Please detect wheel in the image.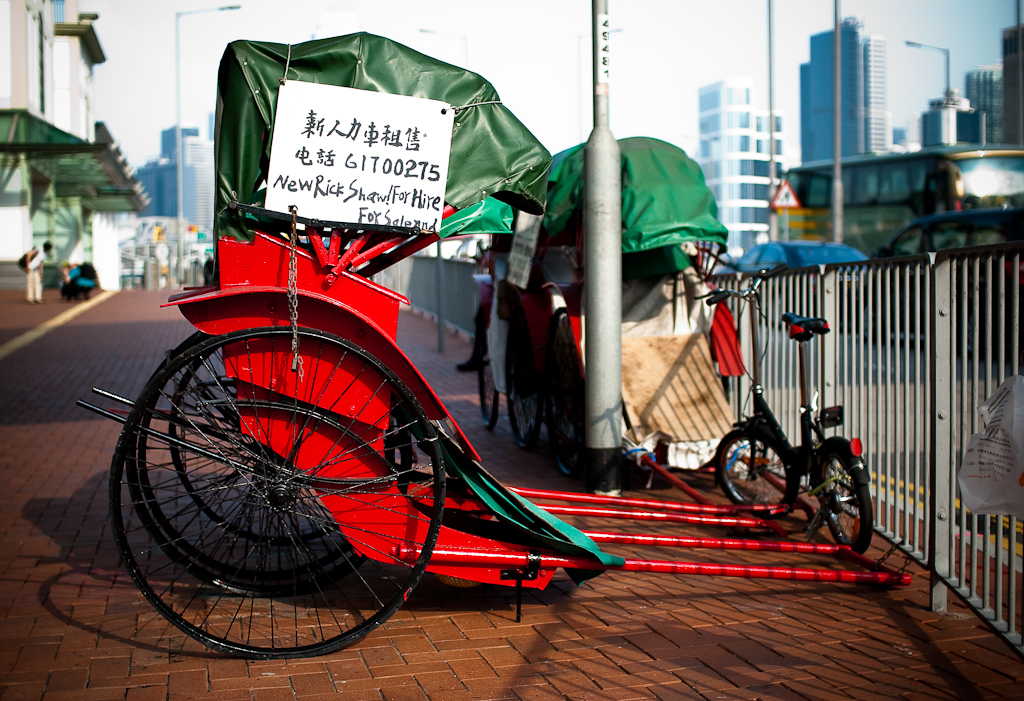
(167,351,338,548).
